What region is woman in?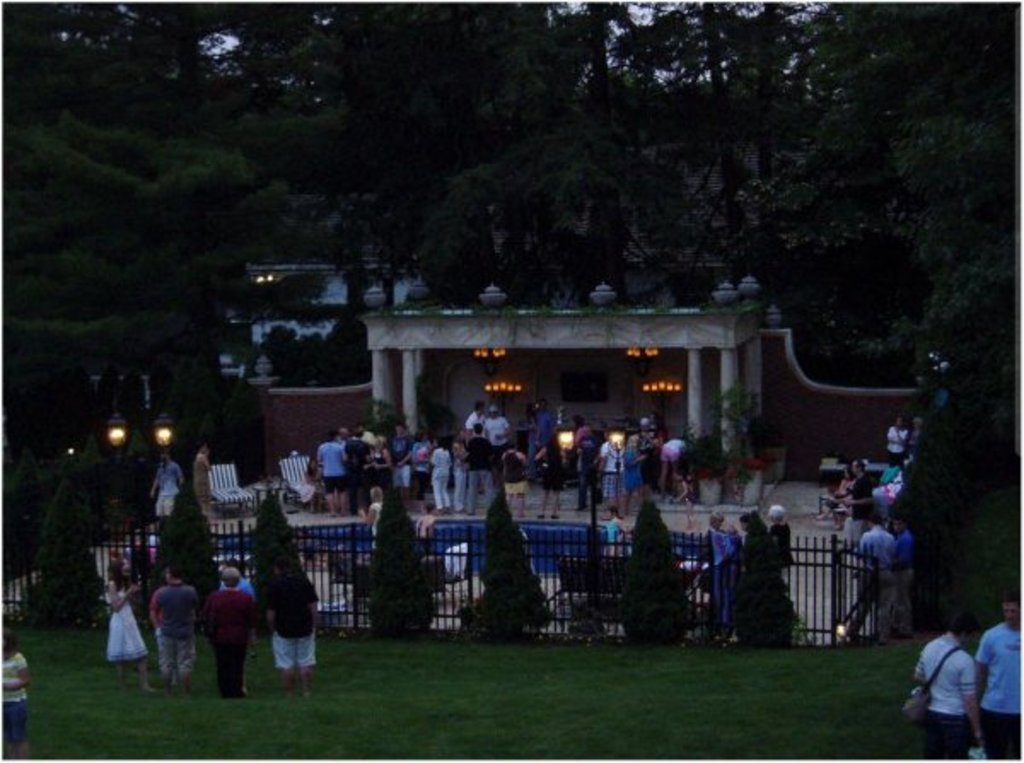
(111, 556, 155, 695).
